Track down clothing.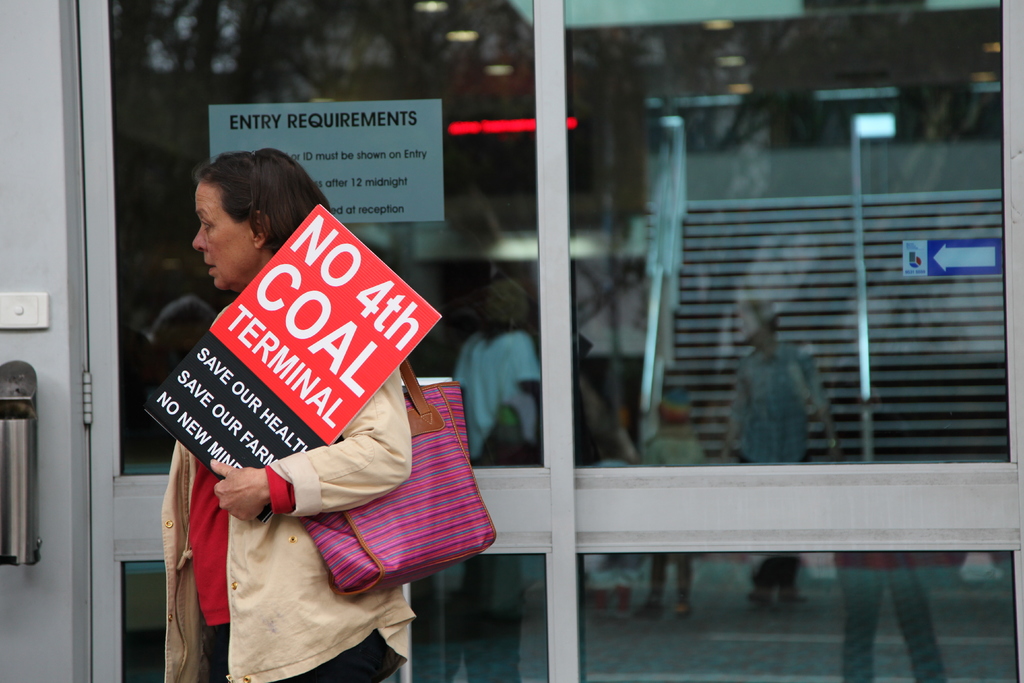
Tracked to (left=653, top=440, right=707, bottom=603).
